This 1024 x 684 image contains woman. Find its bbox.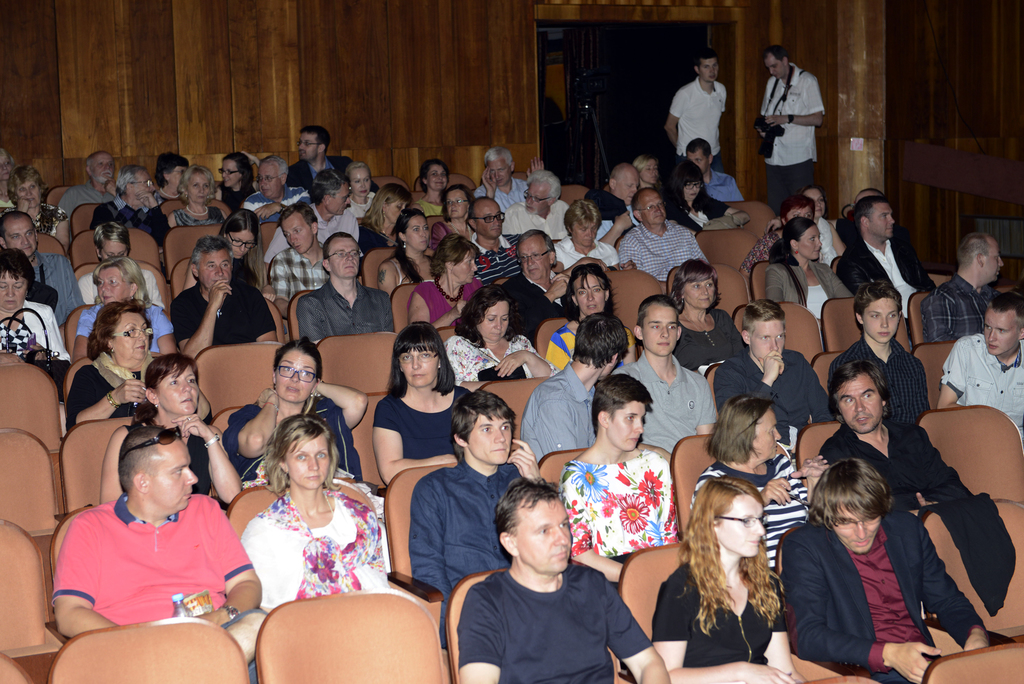
(346, 157, 387, 220).
